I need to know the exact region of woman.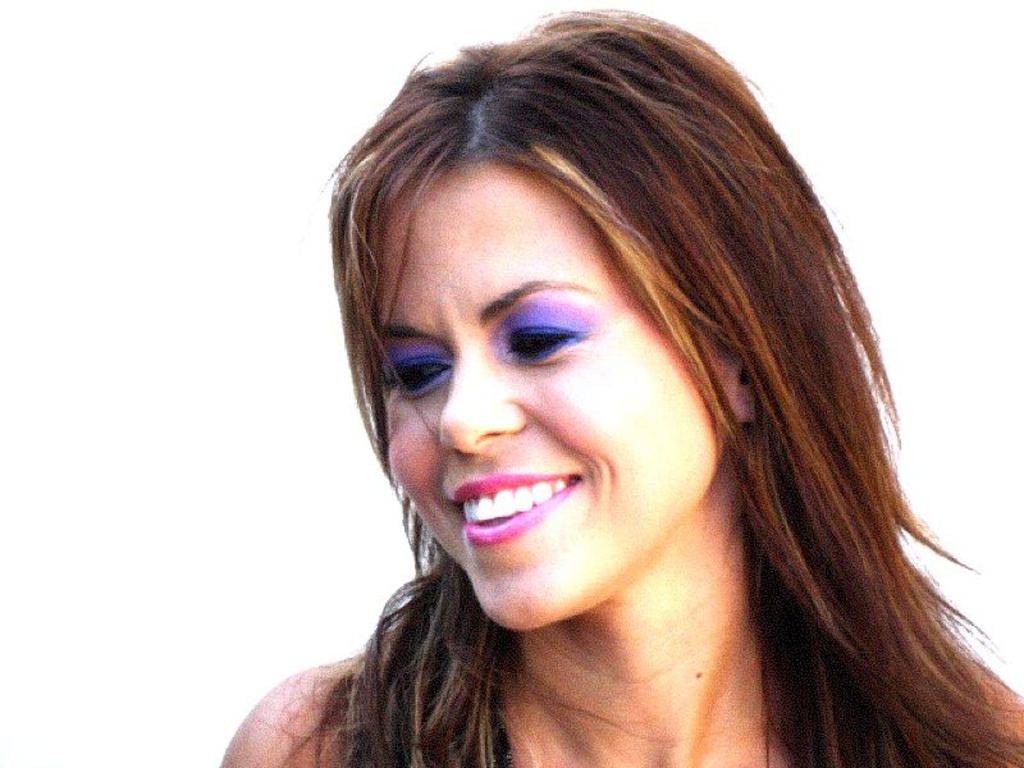
Region: rect(207, 27, 968, 767).
